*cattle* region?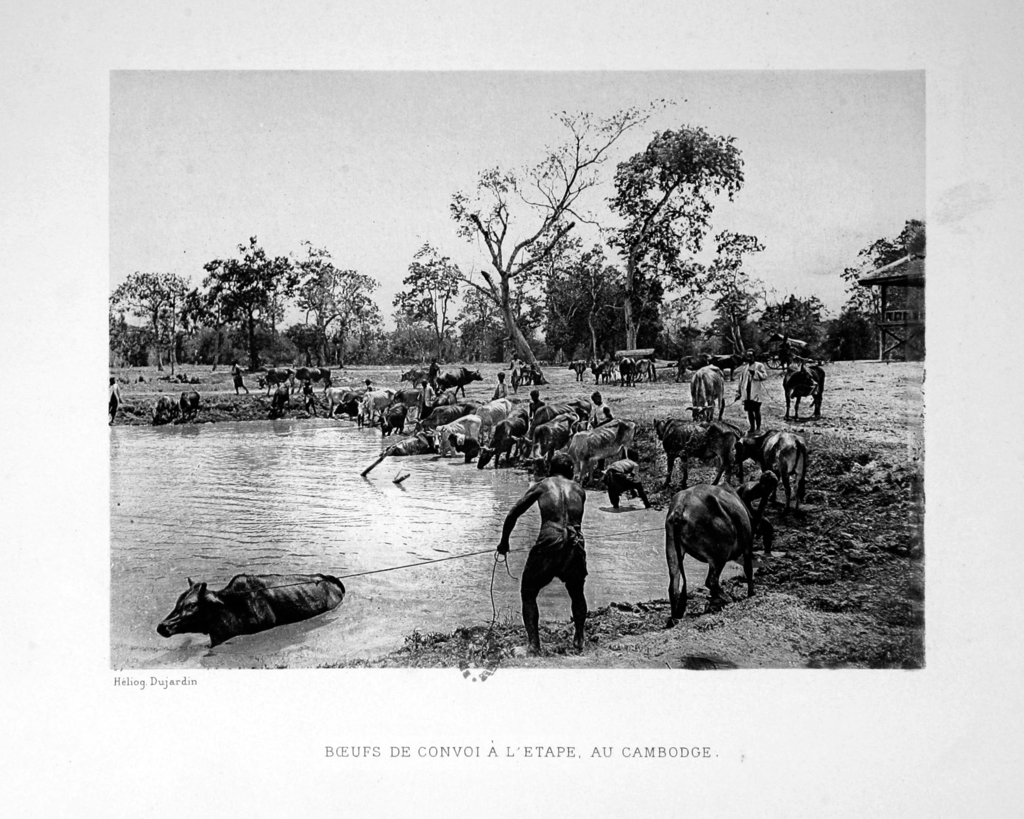
149 565 351 663
